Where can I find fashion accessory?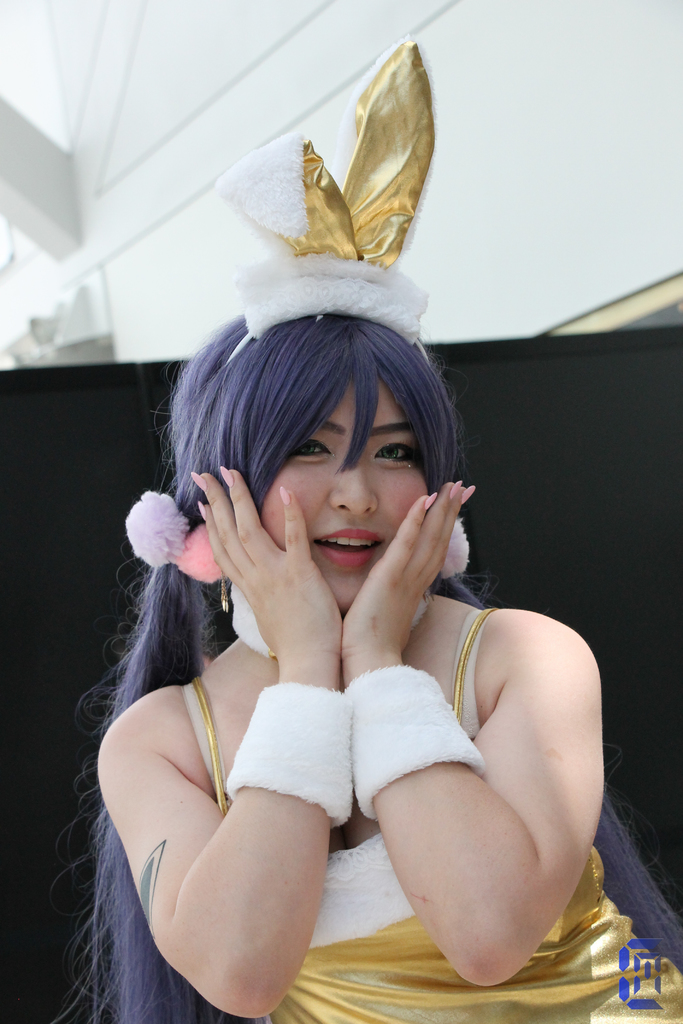
You can find it at box=[172, 527, 230, 582].
